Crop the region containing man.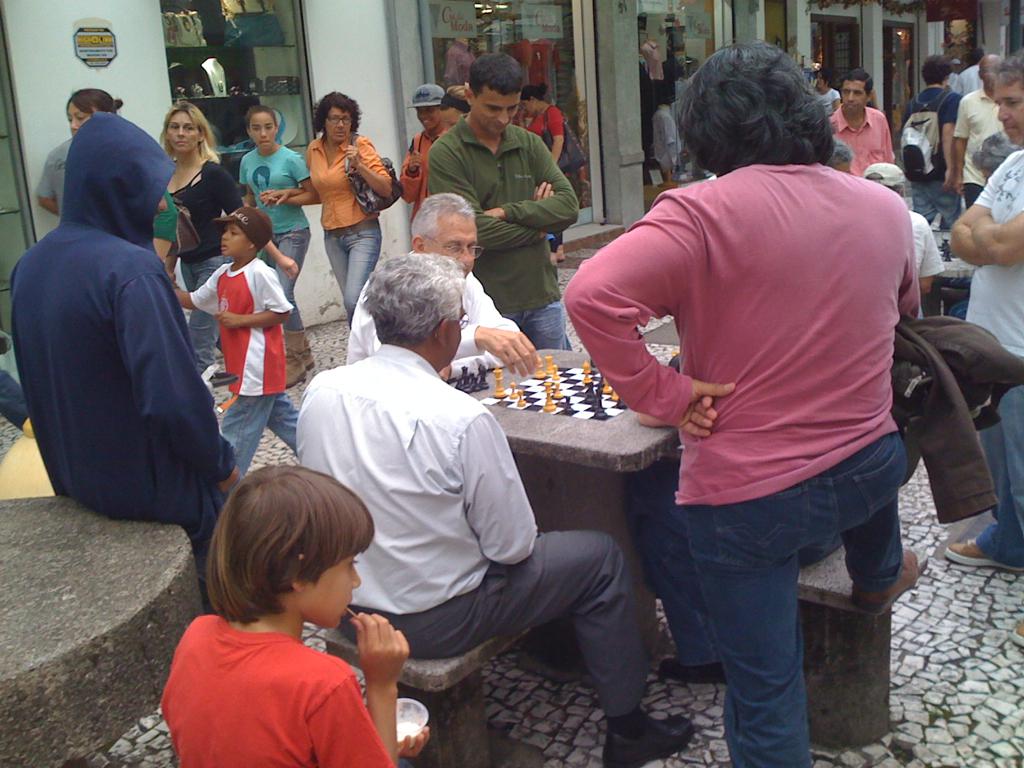
Crop region: pyautogui.locateOnScreen(648, 89, 686, 194).
